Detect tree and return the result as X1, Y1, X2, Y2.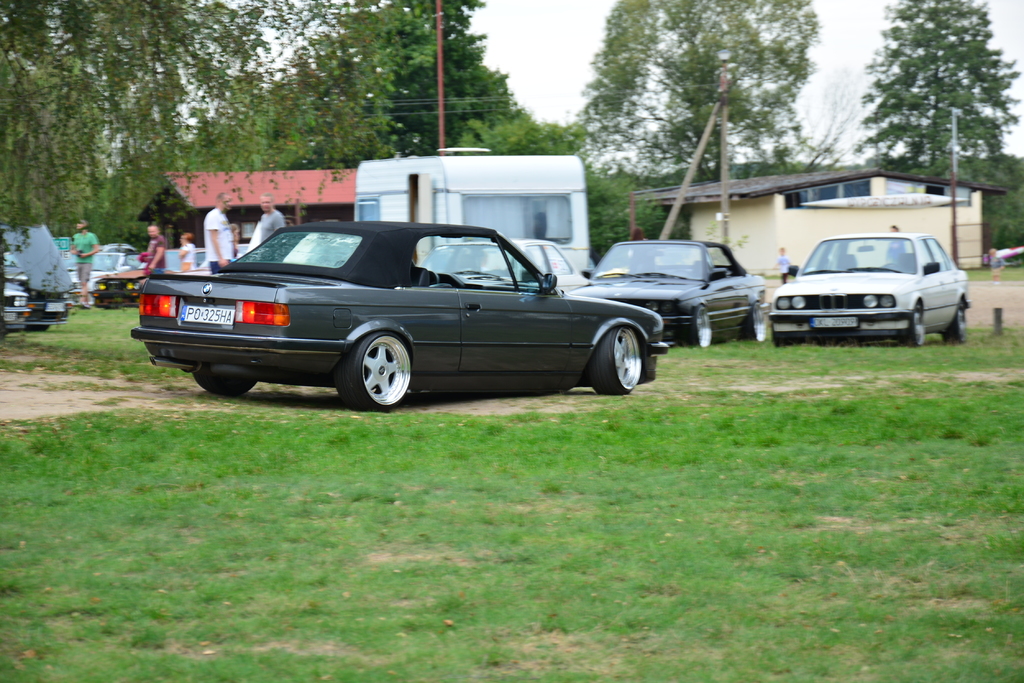
954, 163, 1023, 273.
